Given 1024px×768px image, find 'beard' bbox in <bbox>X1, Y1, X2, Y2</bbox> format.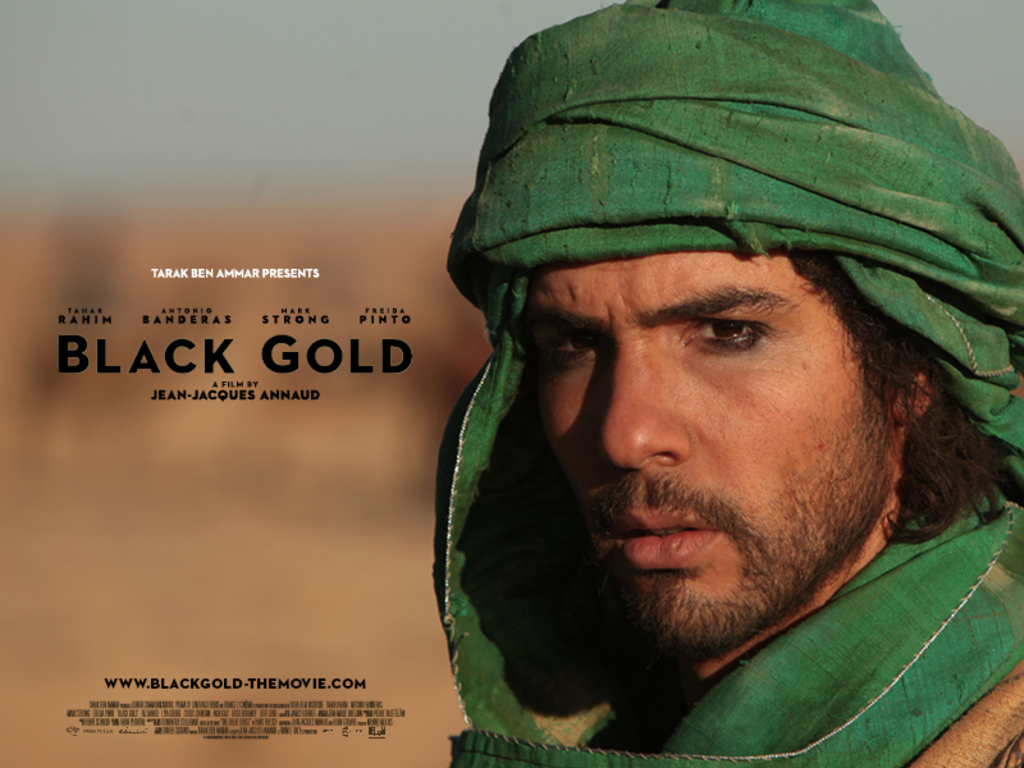
<bbox>558, 298, 951, 649</bbox>.
